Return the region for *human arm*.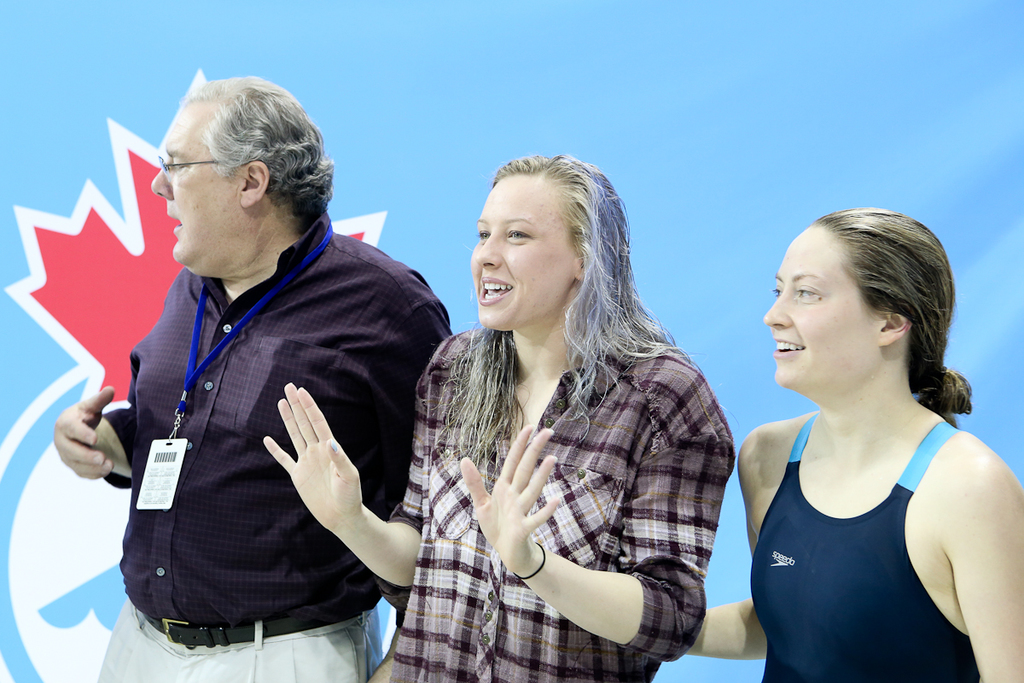
681/443/767/669.
